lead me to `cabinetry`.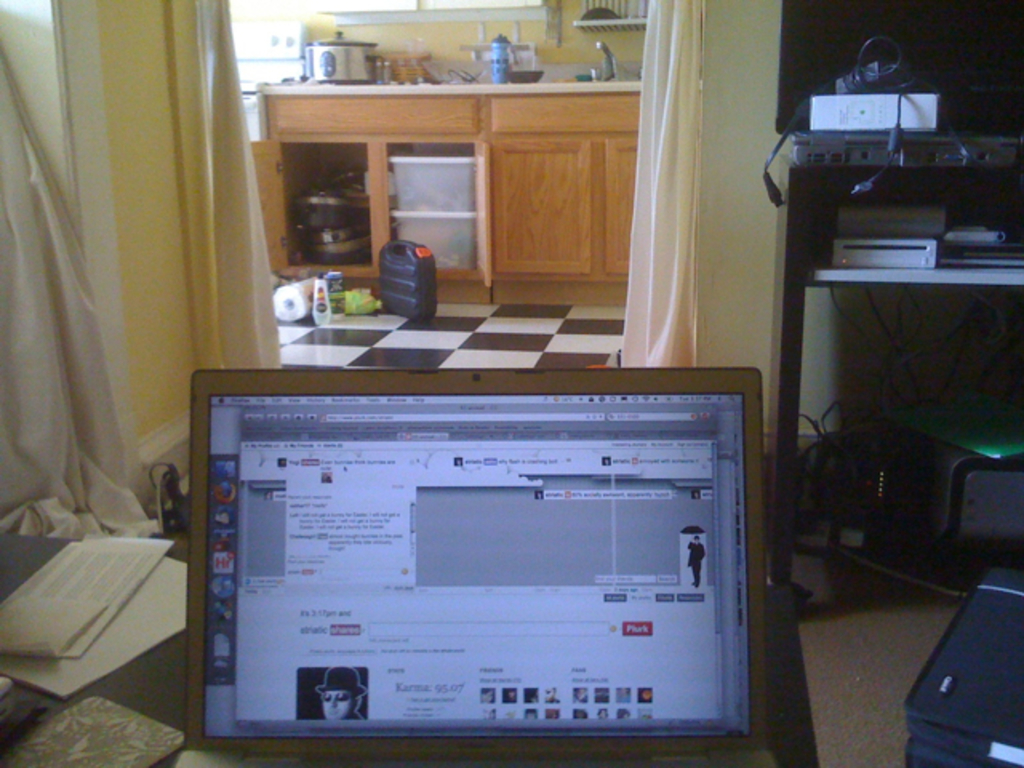
Lead to Rect(275, 77, 650, 302).
